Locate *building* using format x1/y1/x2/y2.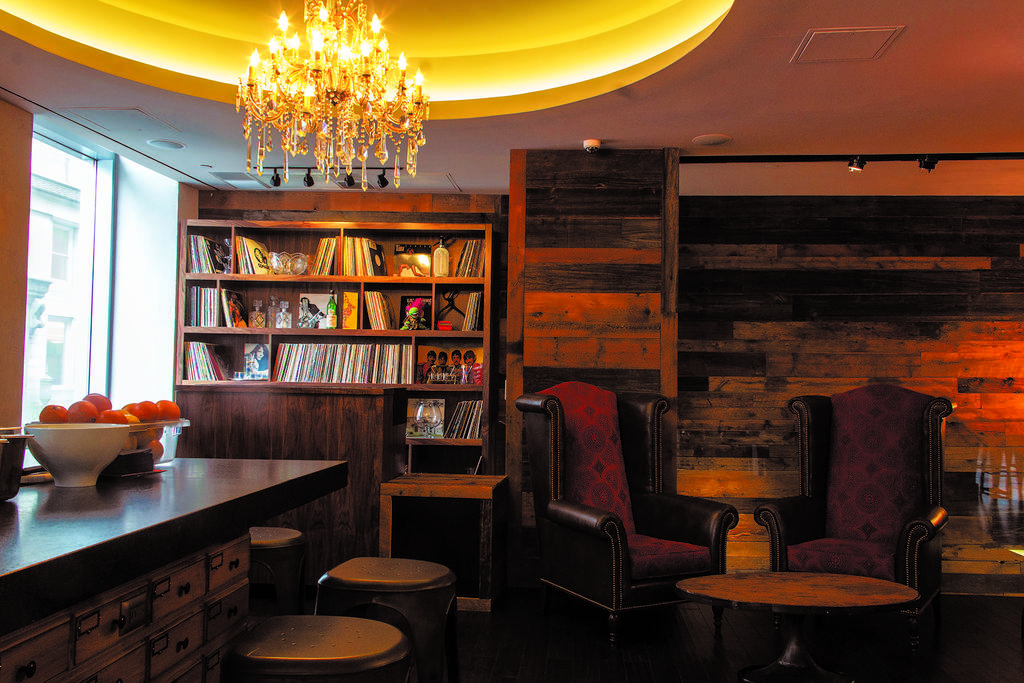
0/0/1023/680.
